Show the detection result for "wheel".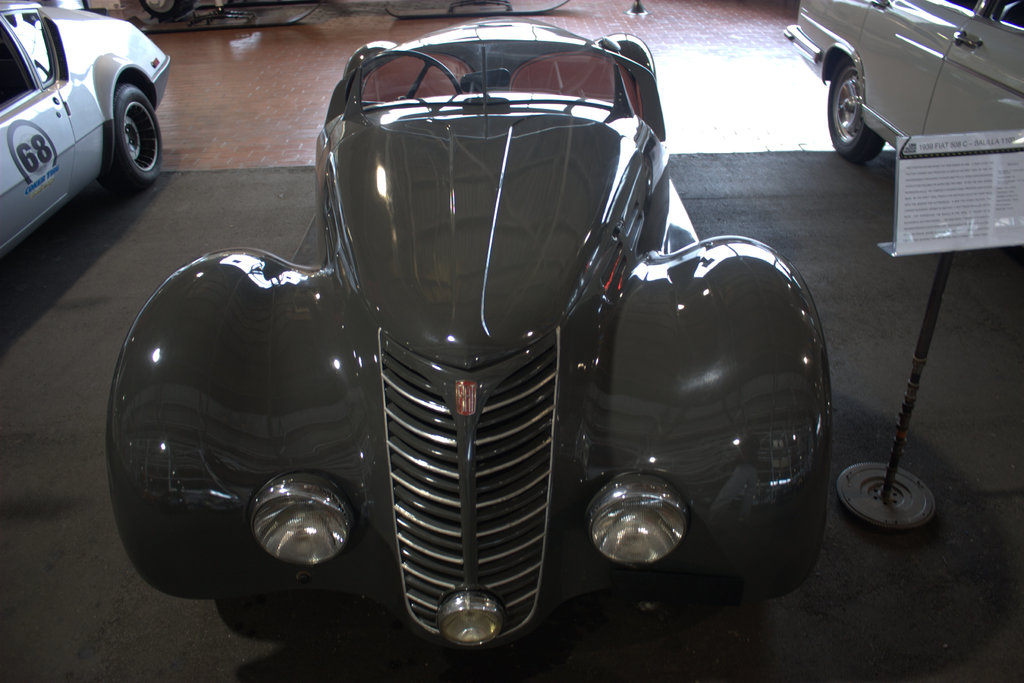
locate(344, 51, 457, 102).
